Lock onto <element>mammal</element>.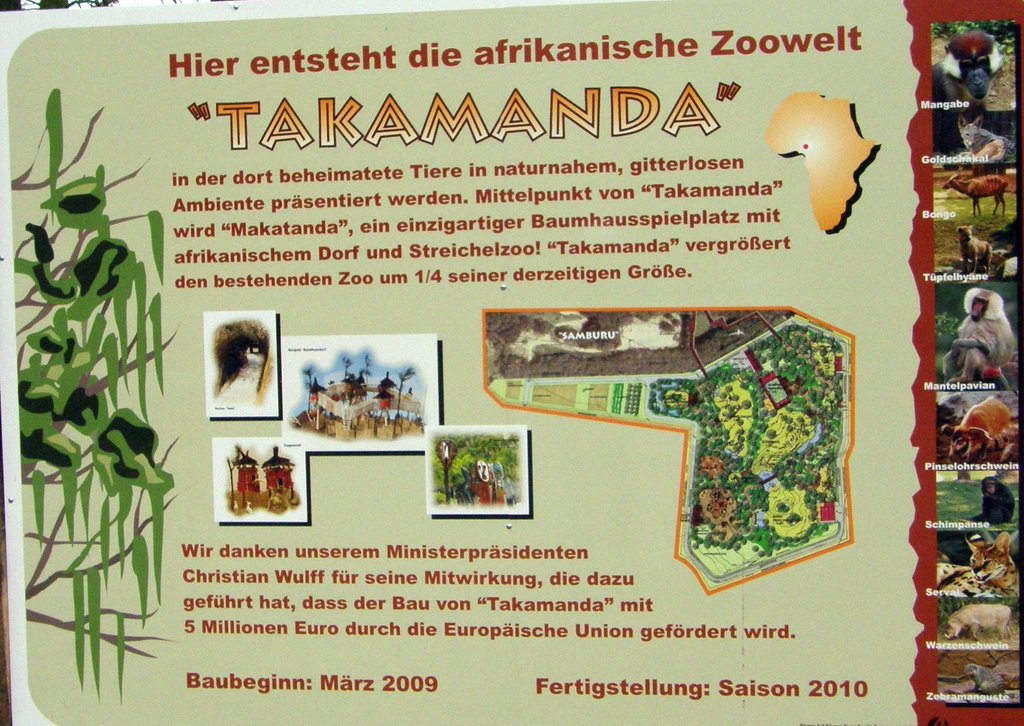
Locked: x1=972 y1=477 x2=1016 y2=520.
